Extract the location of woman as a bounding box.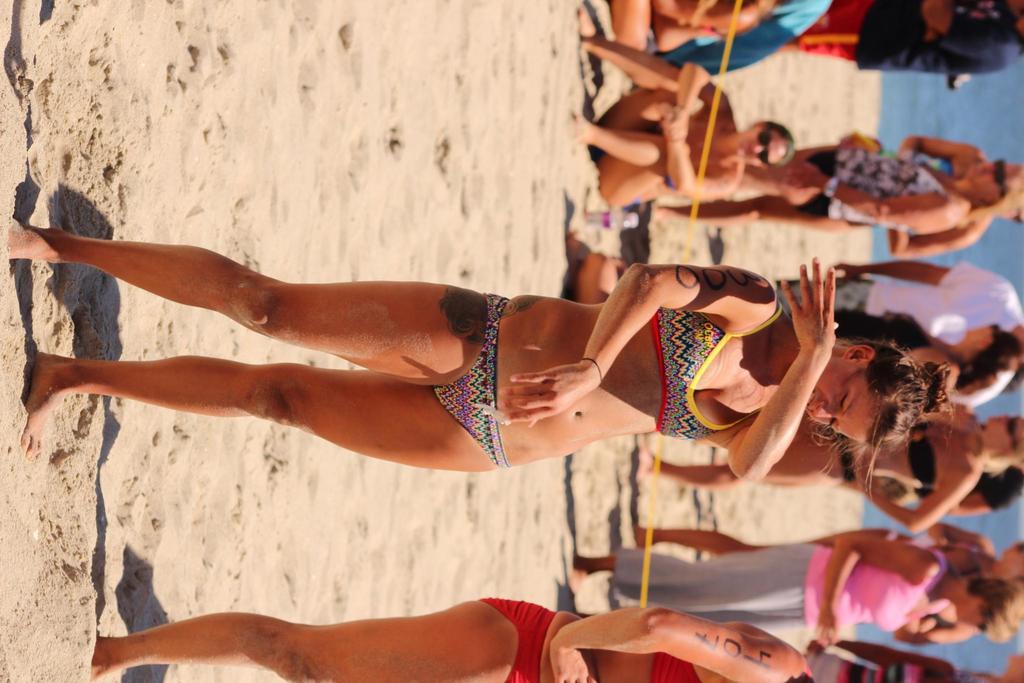
x1=563, y1=536, x2=1023, y2=657.
